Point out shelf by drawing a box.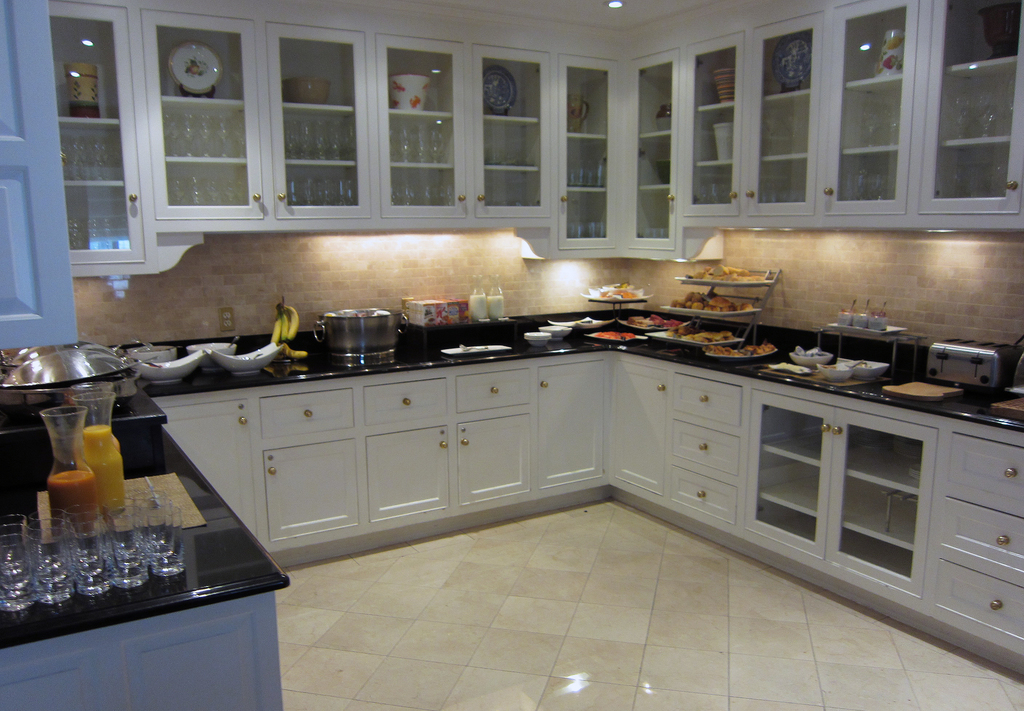
[x1=563, y1=132, x2=618, y2=160].
